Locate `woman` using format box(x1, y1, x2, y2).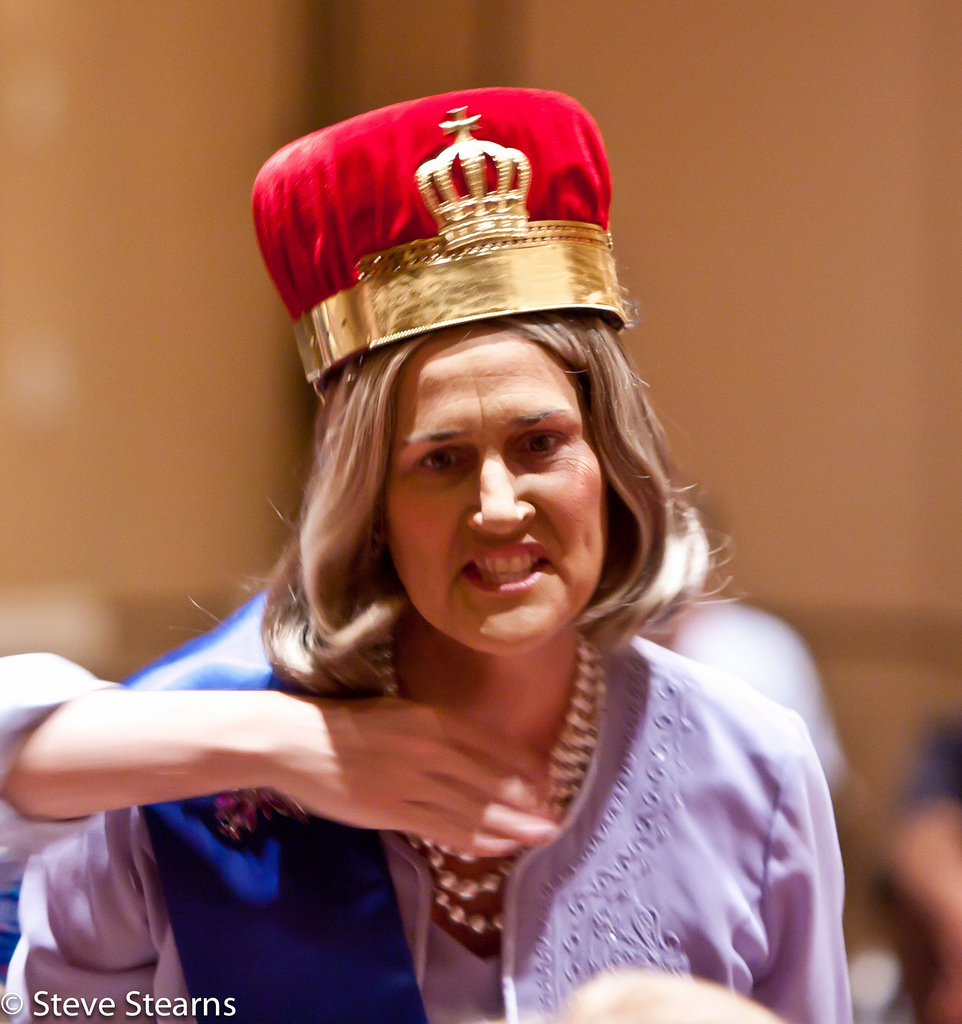
box(0, 69, 850, 1023).
